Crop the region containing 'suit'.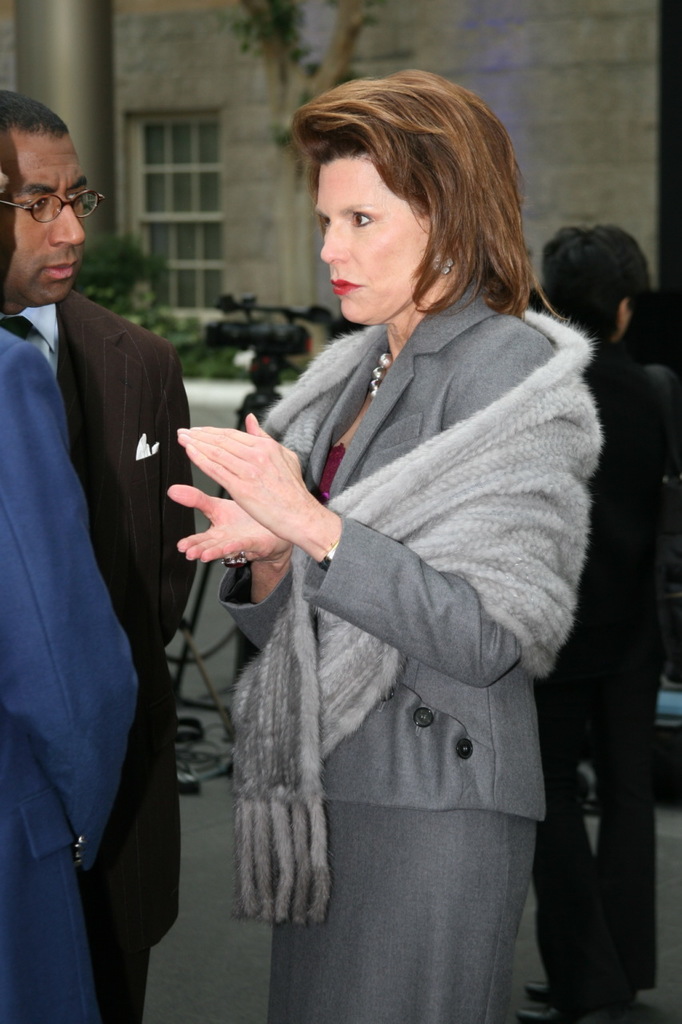
Crop region: box(217, 279, 548, 823).
